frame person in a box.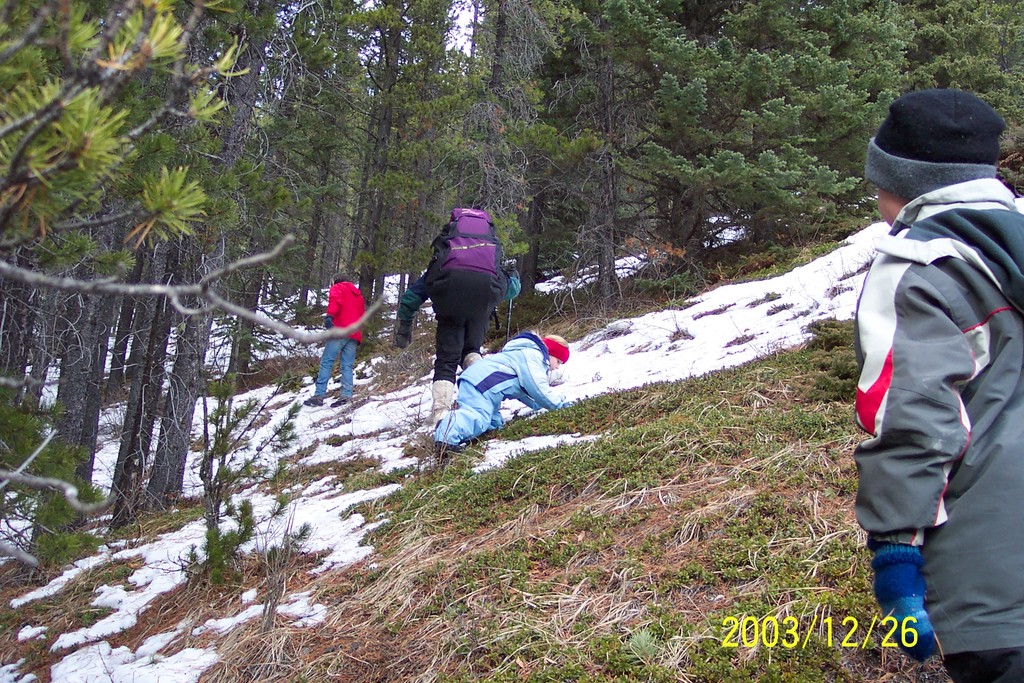
(299,271,365,409).
